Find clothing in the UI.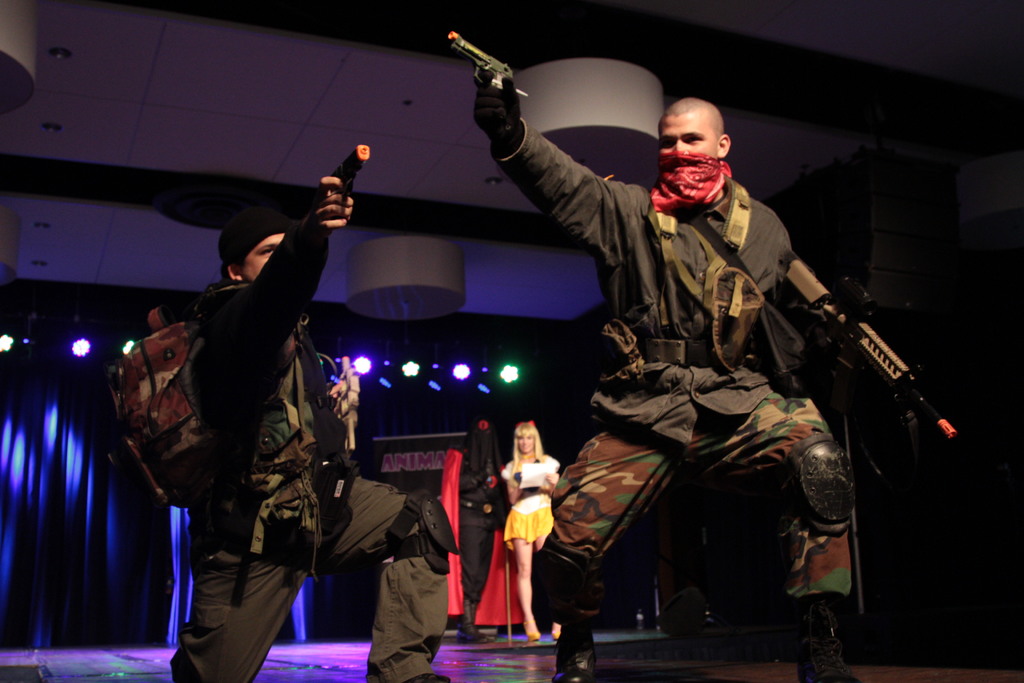
UI element at {"x1": 481, "y1": 144, "x2": 794, "y2": 447}.
